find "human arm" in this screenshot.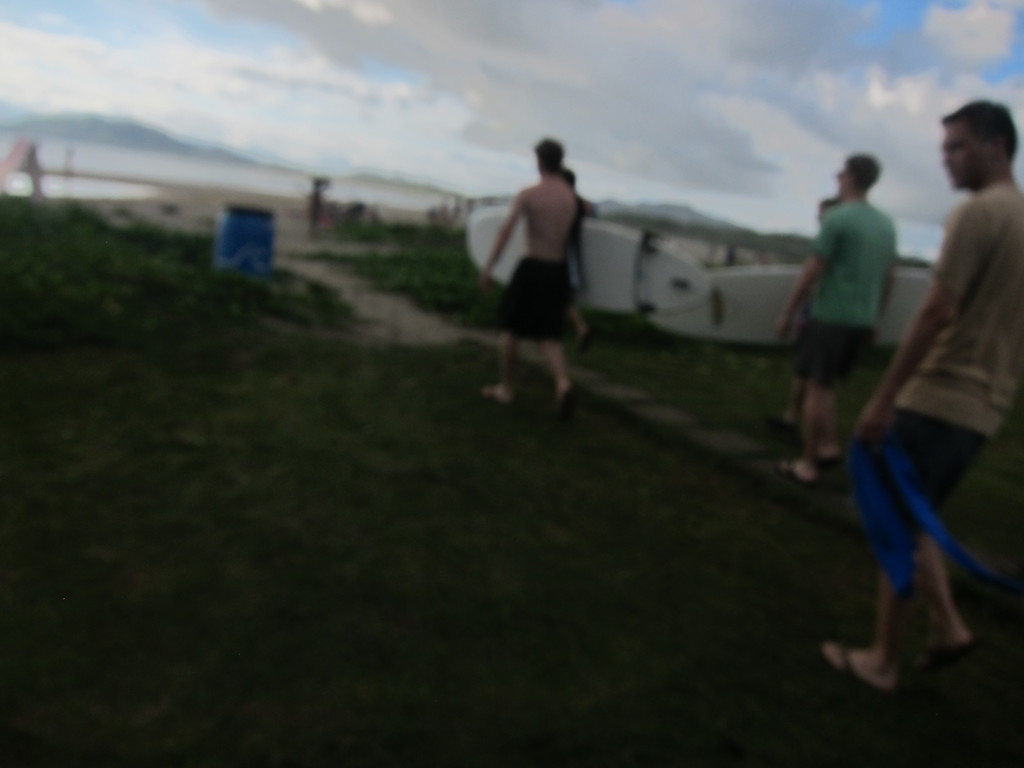
The bounding box for "human arm" is [477,190,527,297].
